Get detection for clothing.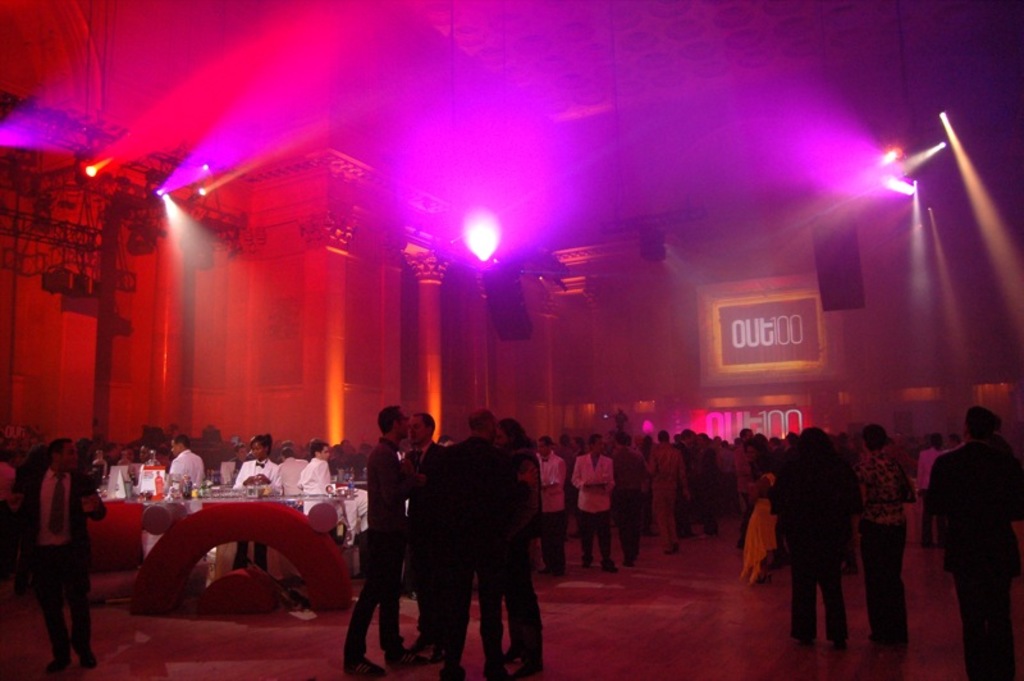
Detection: [x1=228, y1=454, x2=282, y2=571].
